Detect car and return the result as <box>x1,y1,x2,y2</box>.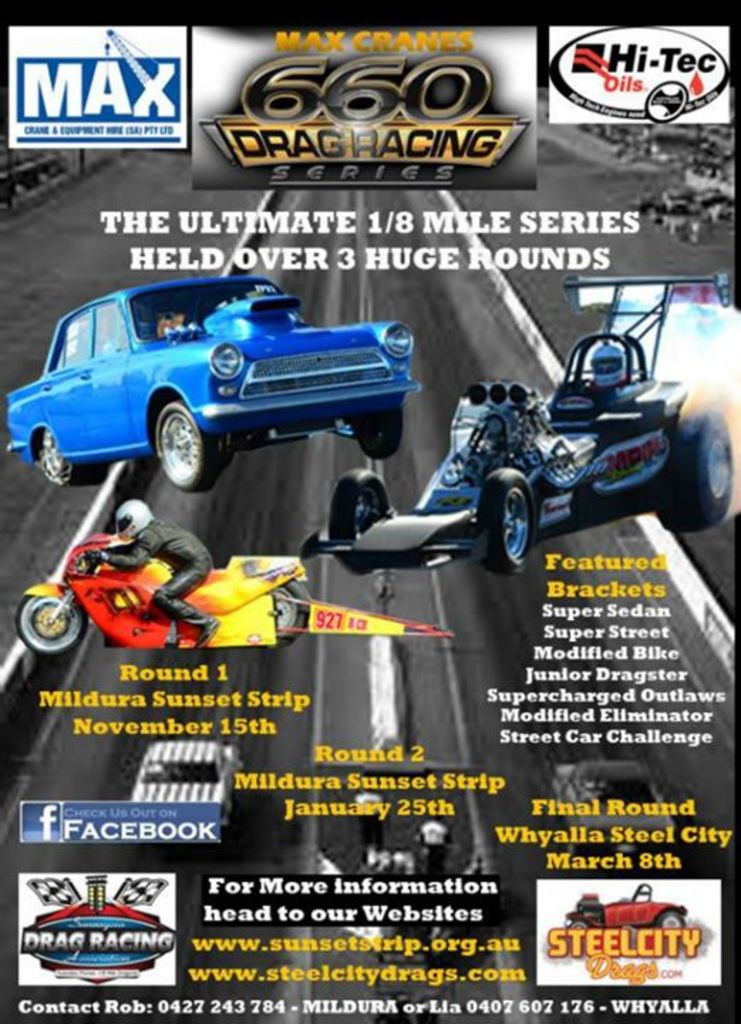
<box>3,274,432,492</box>.
